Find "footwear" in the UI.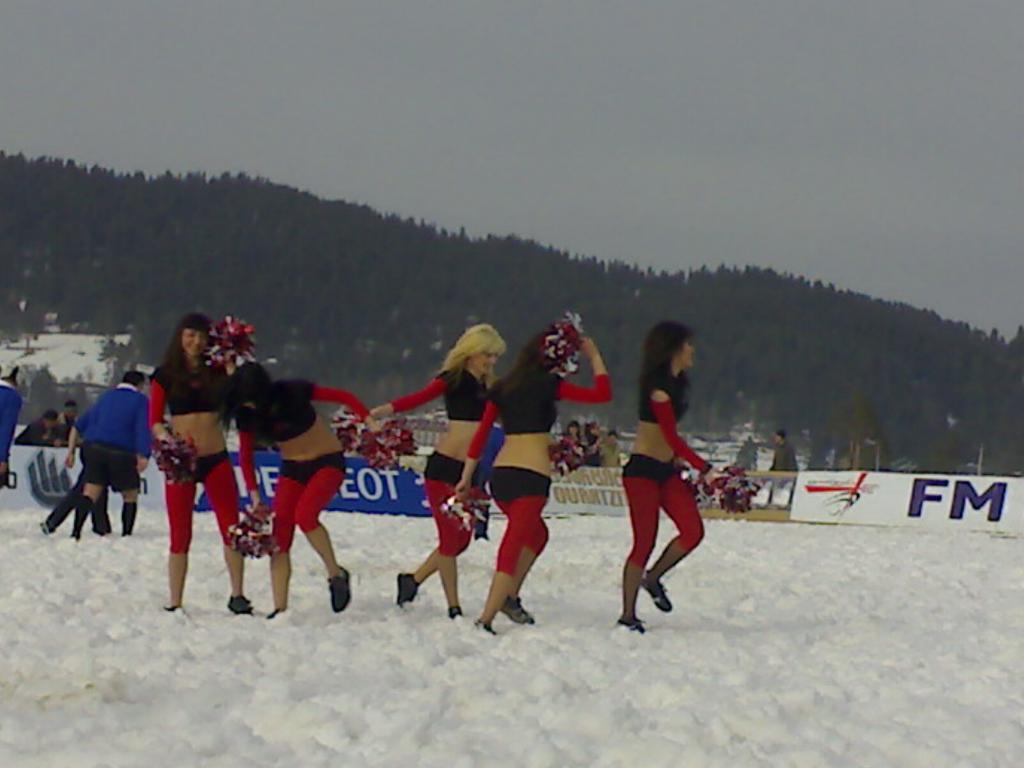
UI element at (637,566,675,612).
